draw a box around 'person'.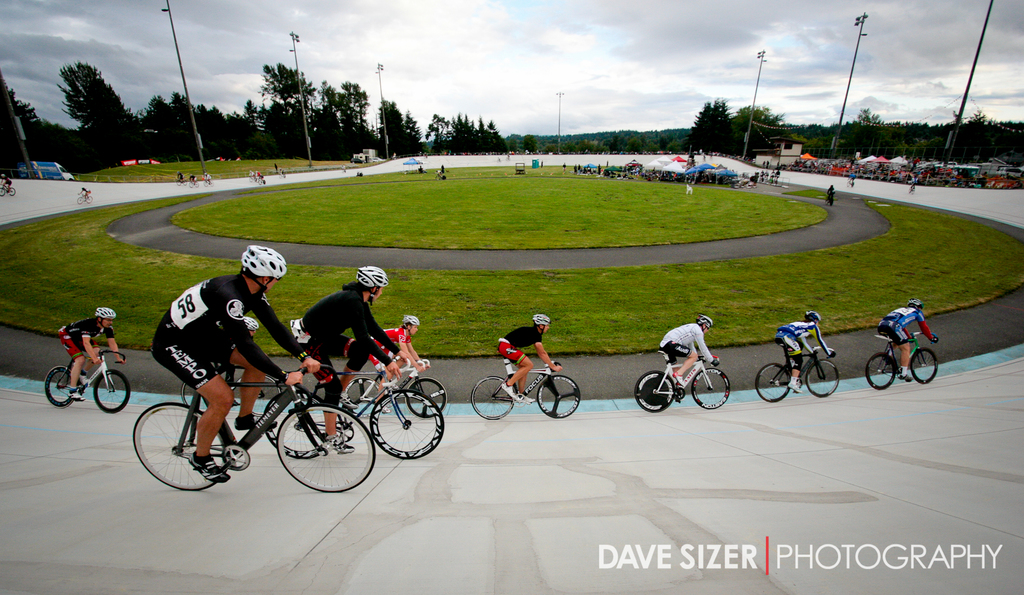
[left=827, top=184, right=835, bottom=199].
